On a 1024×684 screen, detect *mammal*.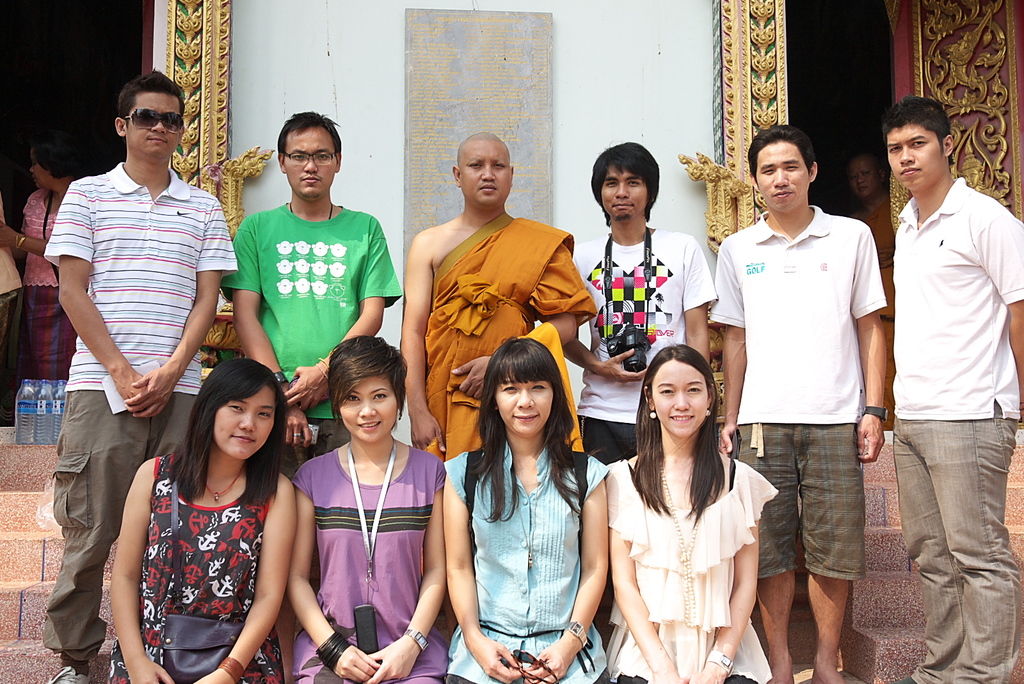
(x1=552, y1=146, x2=716, y2=643).
